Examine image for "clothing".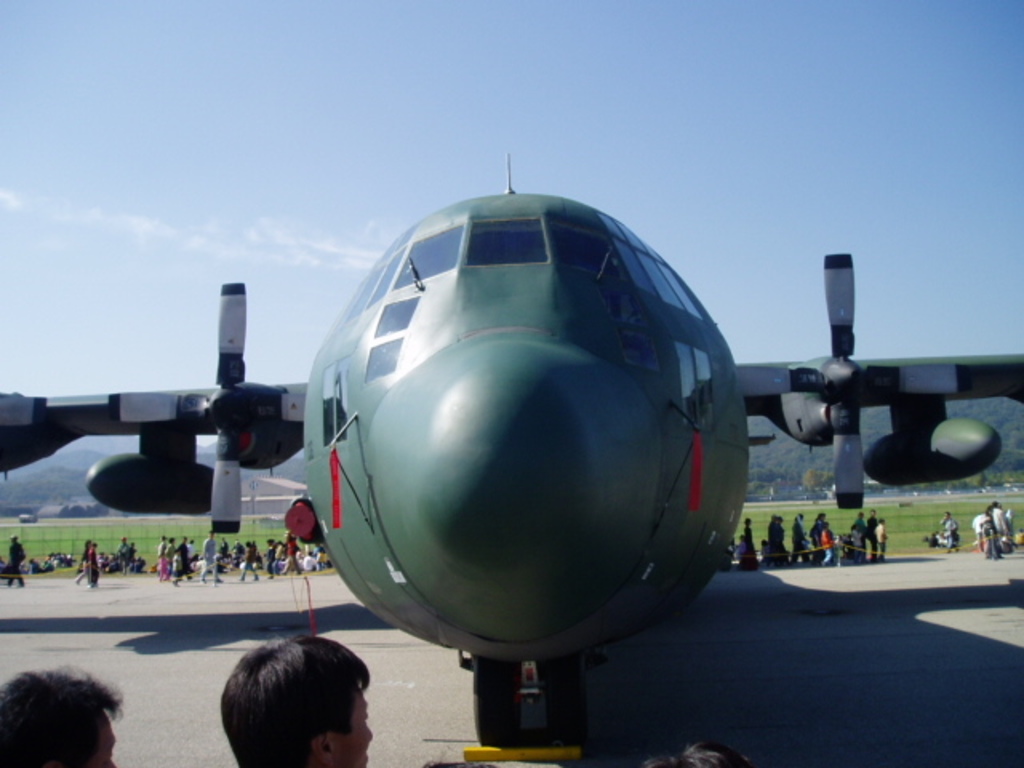
Examination result: <bbox>229, 542, 243, 562</bbox>.
